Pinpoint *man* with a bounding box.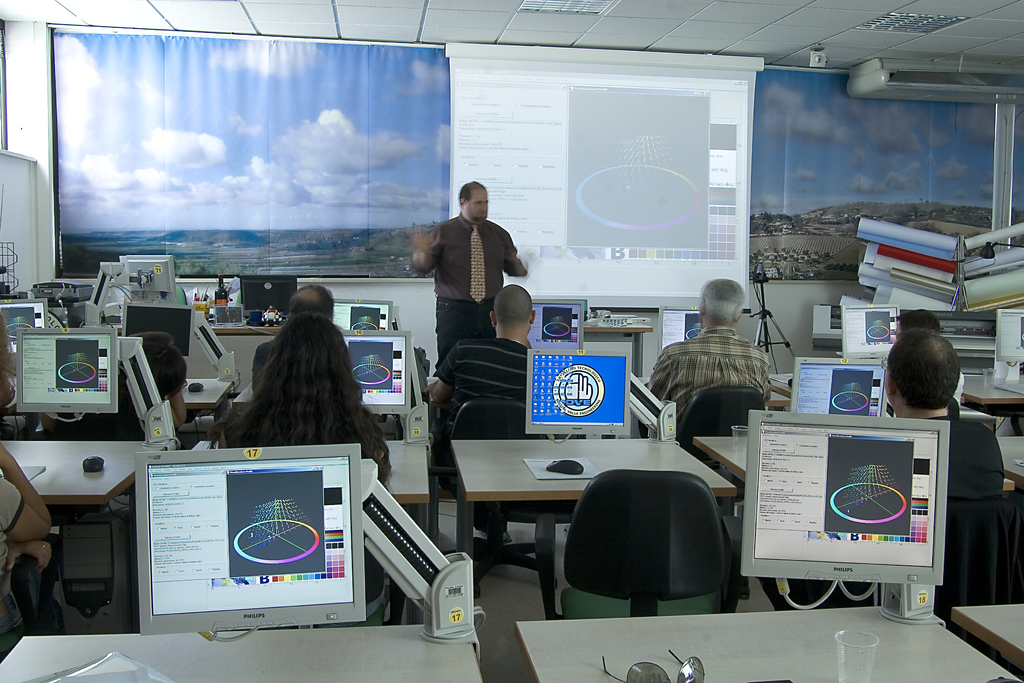
<box>879,331,1010,498</box>.
